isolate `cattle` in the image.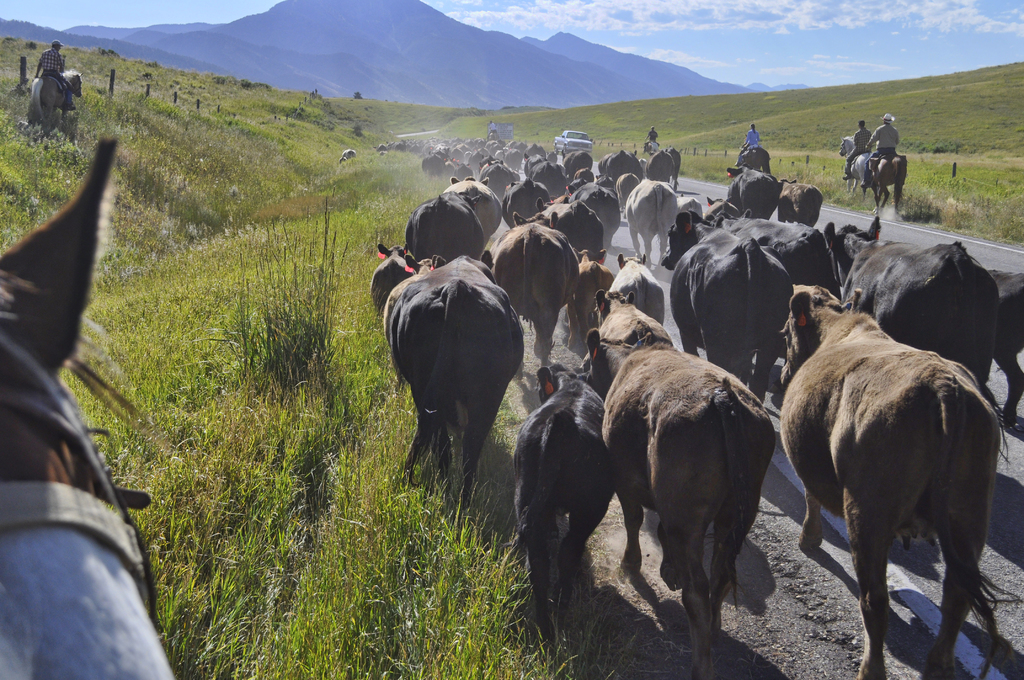
Isolated region: bbox=(642, 158, 647, 178).
